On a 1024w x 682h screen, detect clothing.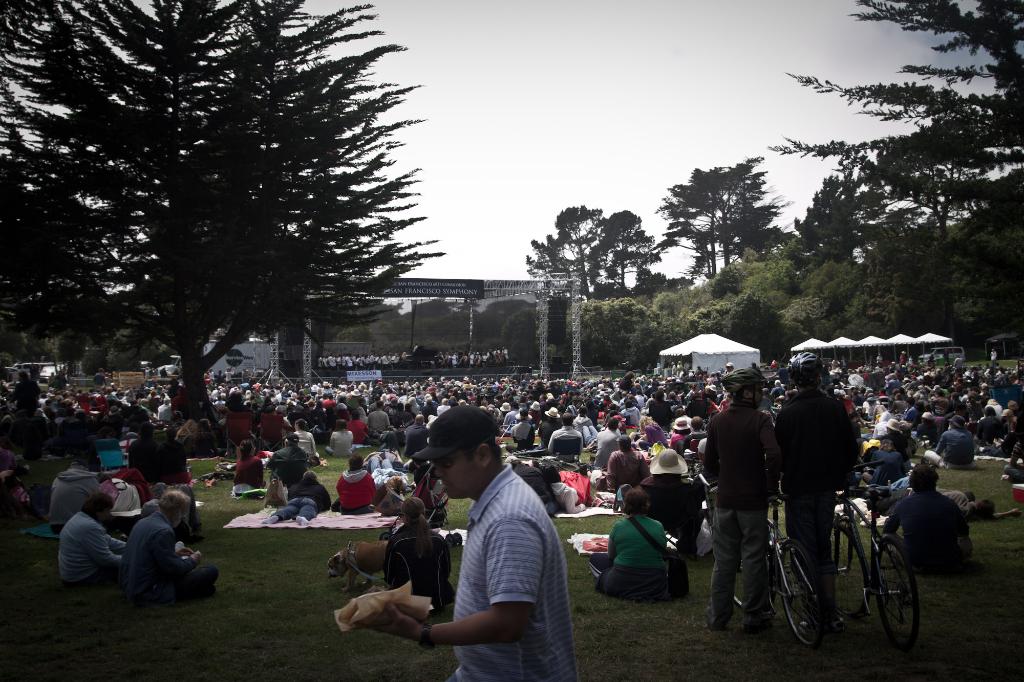
Rect(42, 395, 44, 404).
